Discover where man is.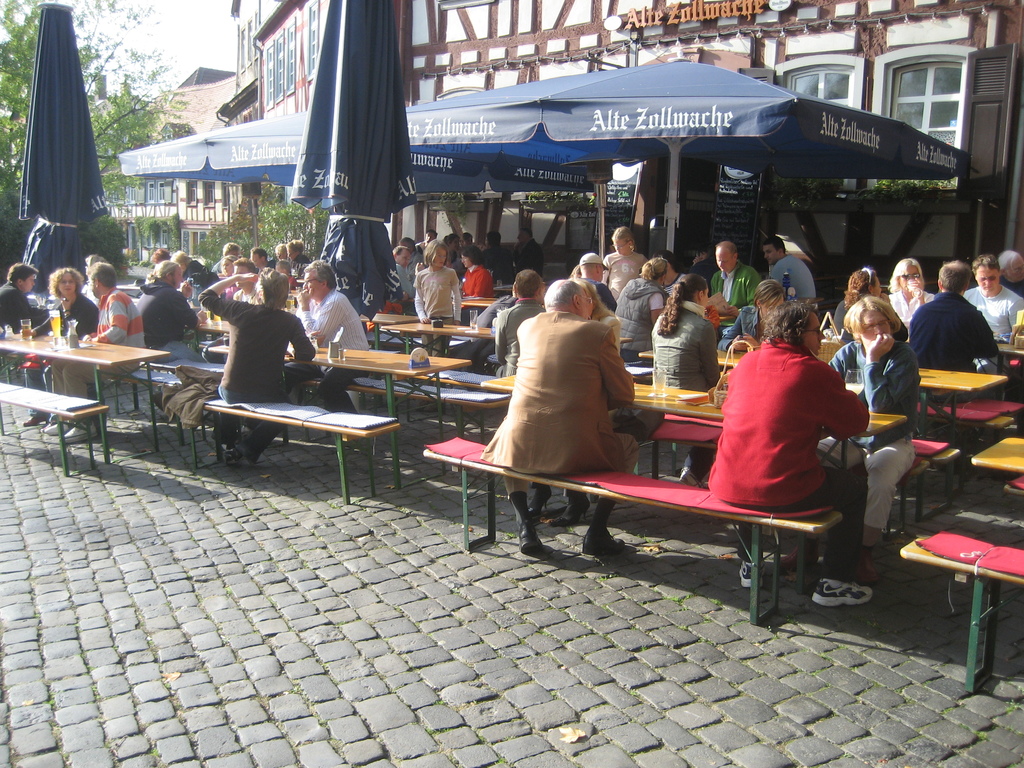
Discovered at bbox=[480, 230, 515, 286].
